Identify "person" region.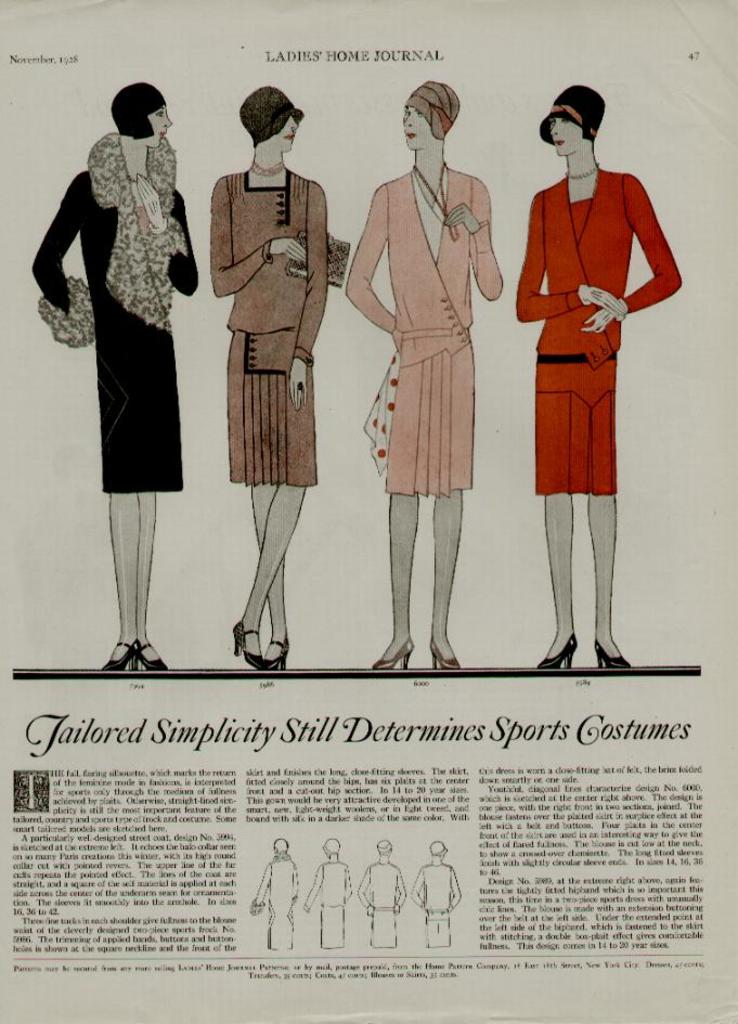
Region: [left=205, top=82, right=329, bottom=673].
